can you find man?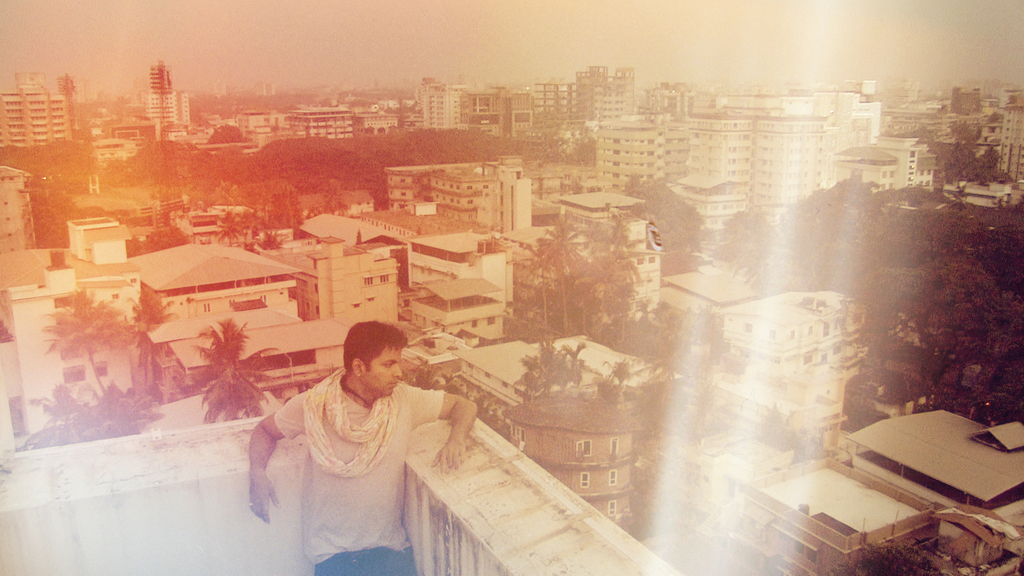
Yes, bounding box: {"left": 230, "top": 309, "right": 468, "bottom": 550}.
